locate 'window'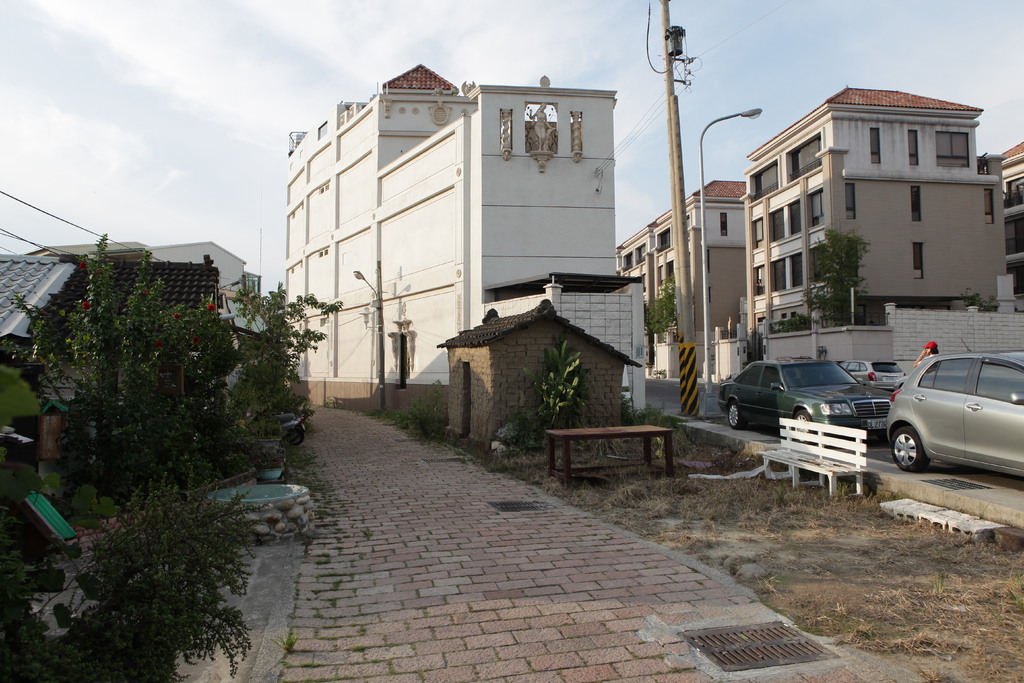
870 126 883 165
